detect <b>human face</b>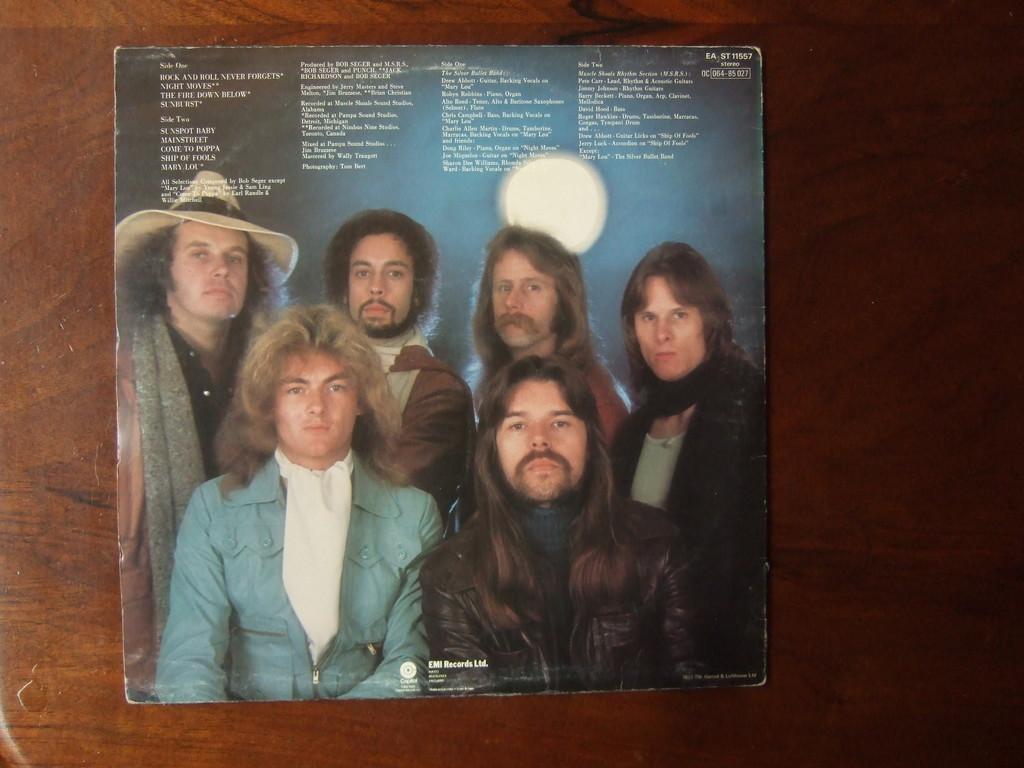
region(276, 352, 362, 459)
